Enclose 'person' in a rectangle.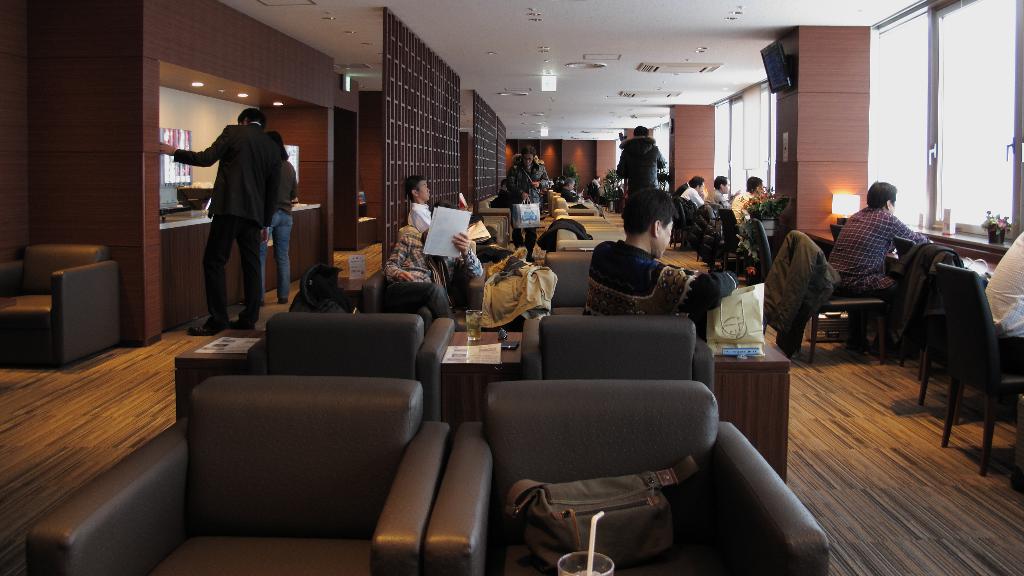
detection(390, 226, 484, 331).
